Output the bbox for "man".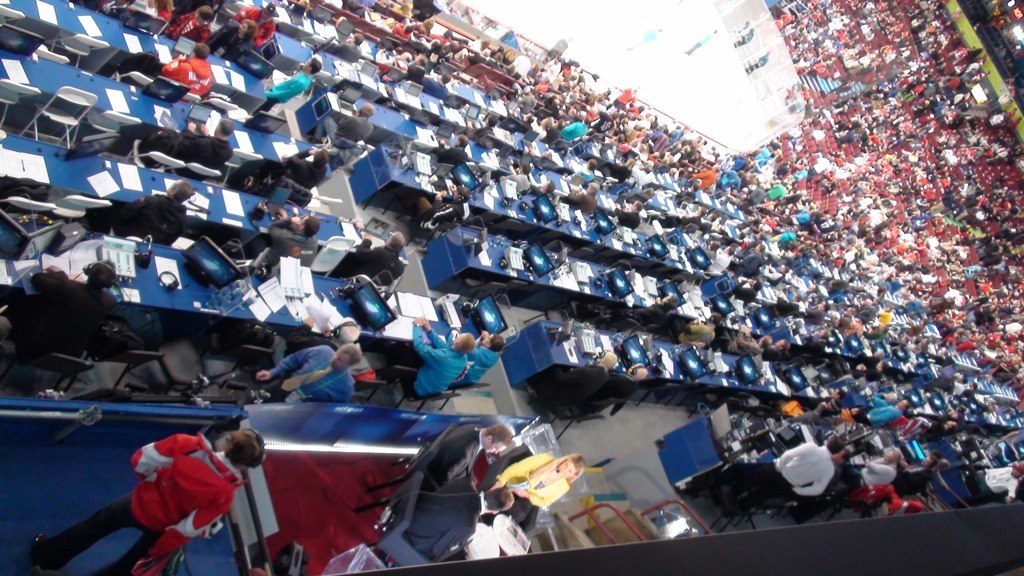
bbox(760, 267, 783, 289).
